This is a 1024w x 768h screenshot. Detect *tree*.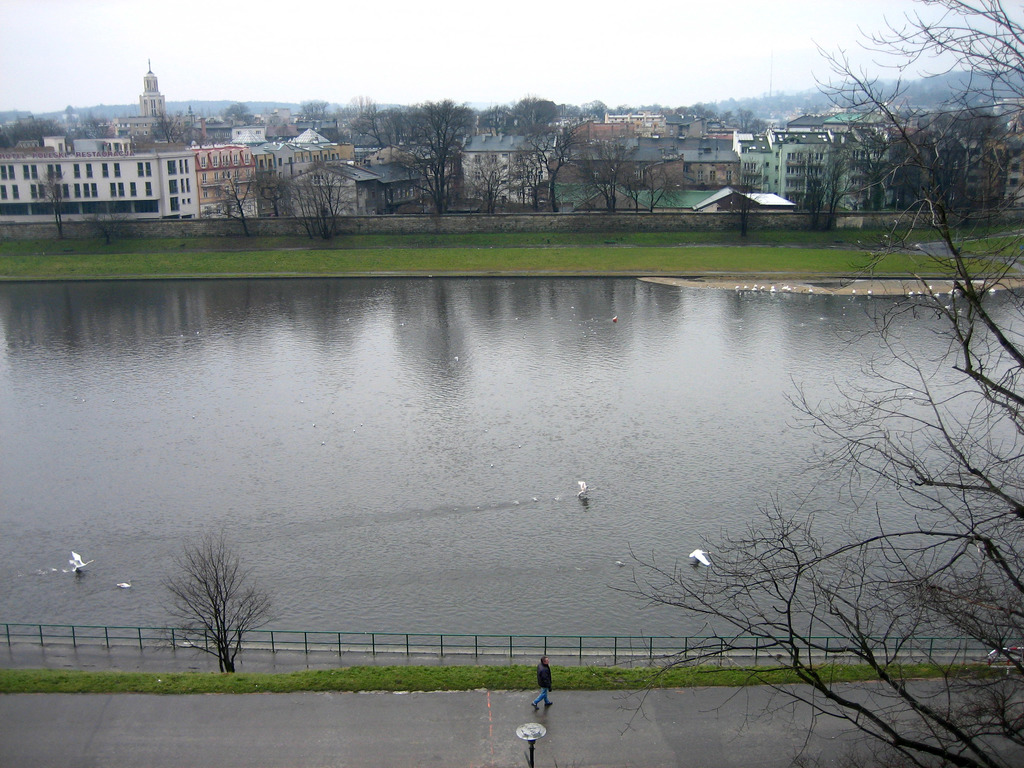
<bbox>195, 156, 284, 238</bbox>.
